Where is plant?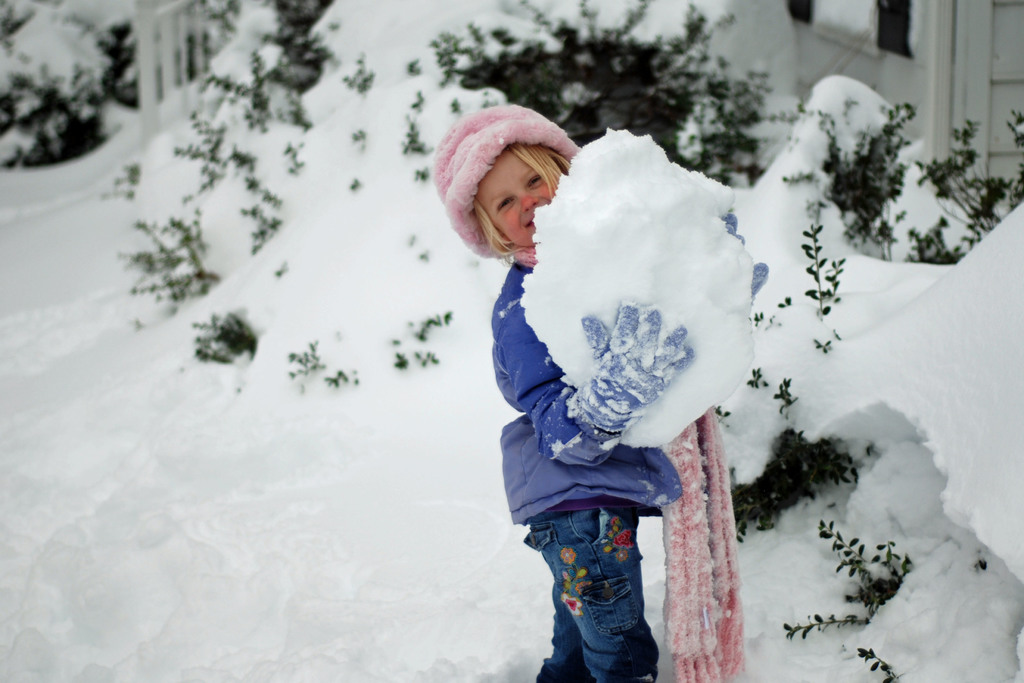
(x1=810, y1=336, x2=828, y2=349).
